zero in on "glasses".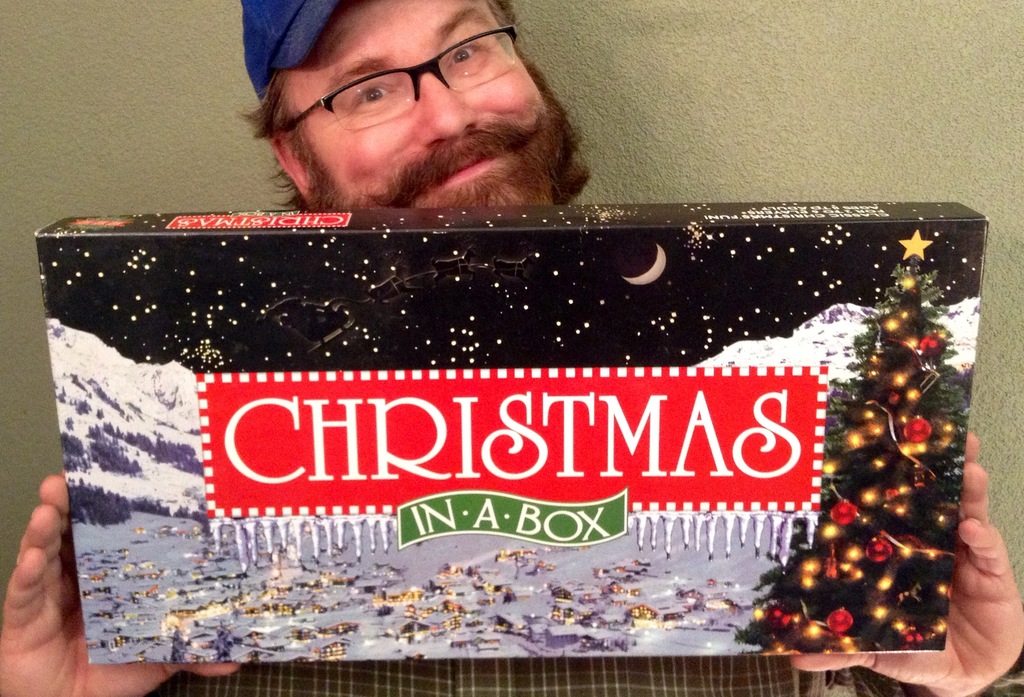
Zeroed in: <region>262, 41, 557, 127</region>.
